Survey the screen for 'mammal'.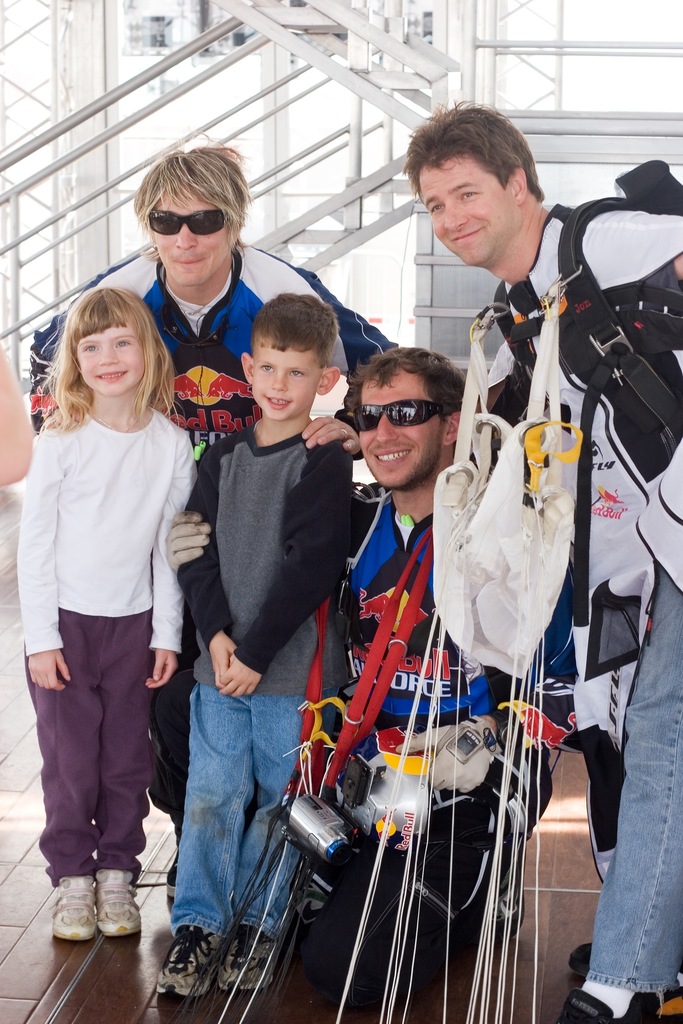
Survey found: rect(29, 147, 400, 889).
